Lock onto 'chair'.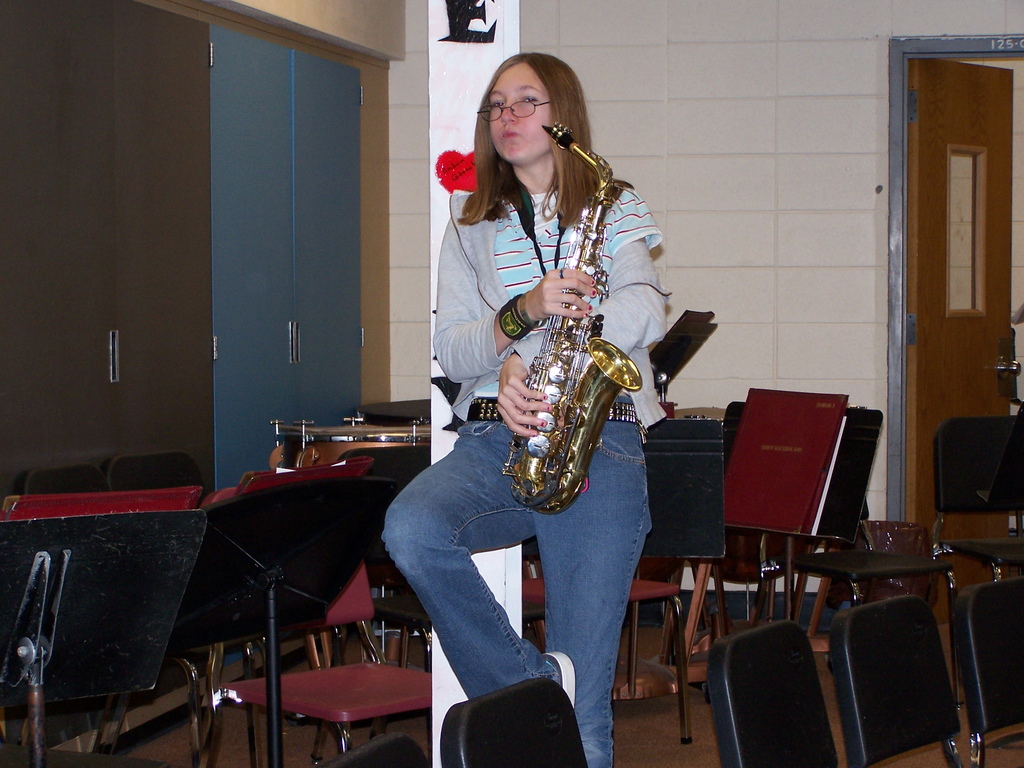
Locked: detection(932, 410, 1023, 561).
